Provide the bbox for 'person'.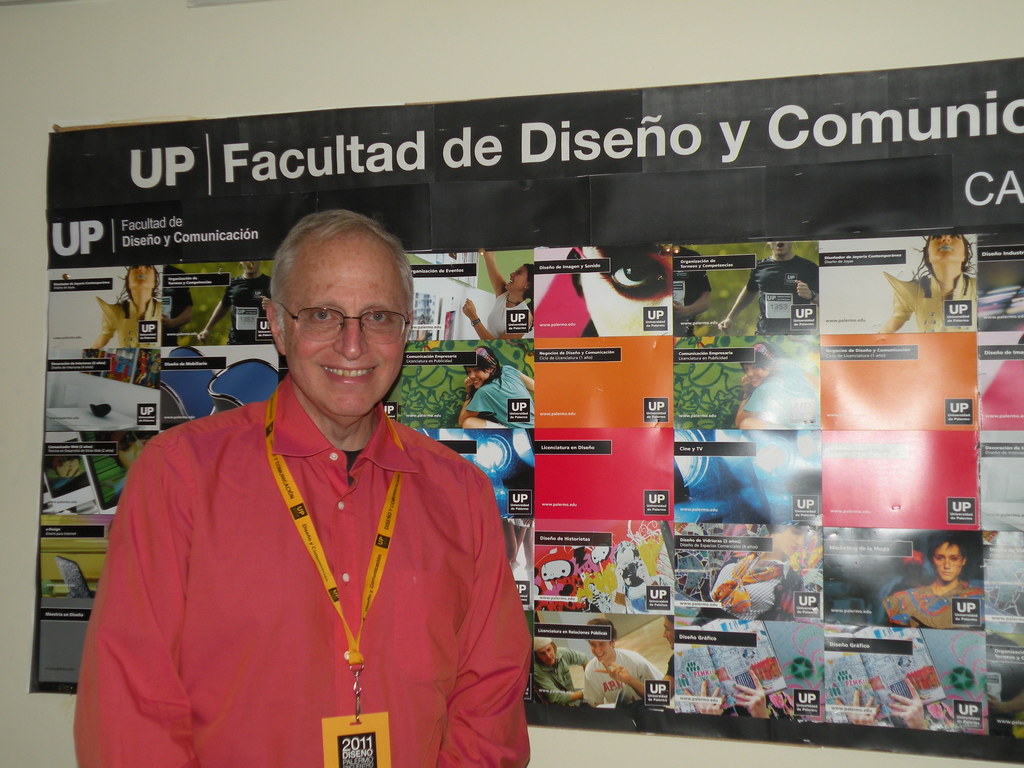
(left=580, top=620, right=662, bottom=705).
